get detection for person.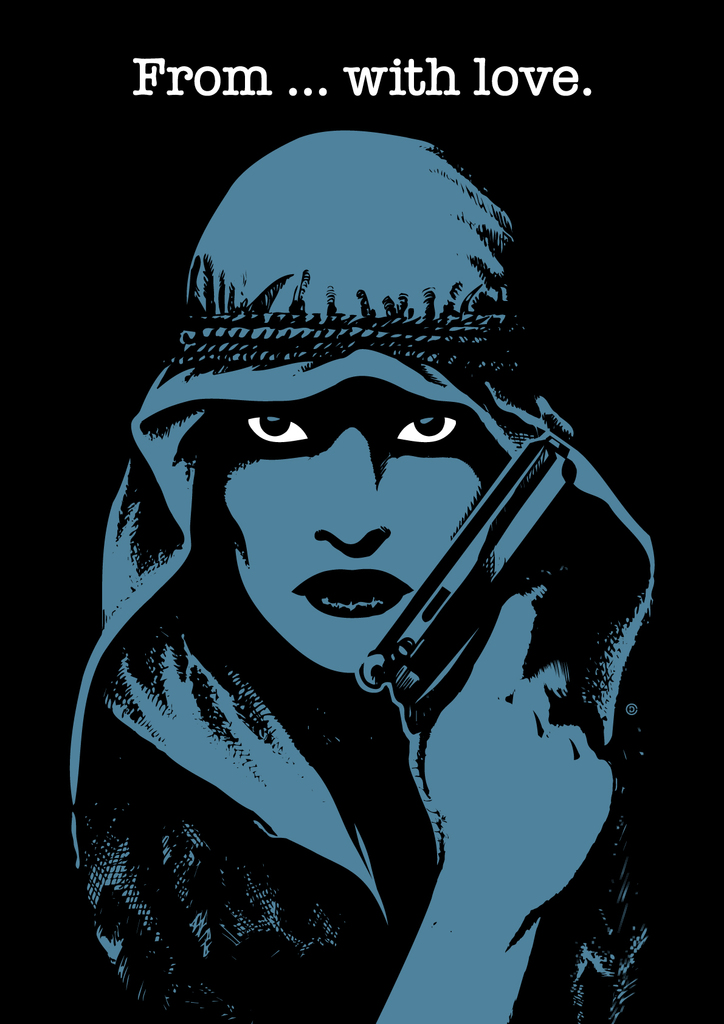
Detection: [78, 166, 652, 977].
